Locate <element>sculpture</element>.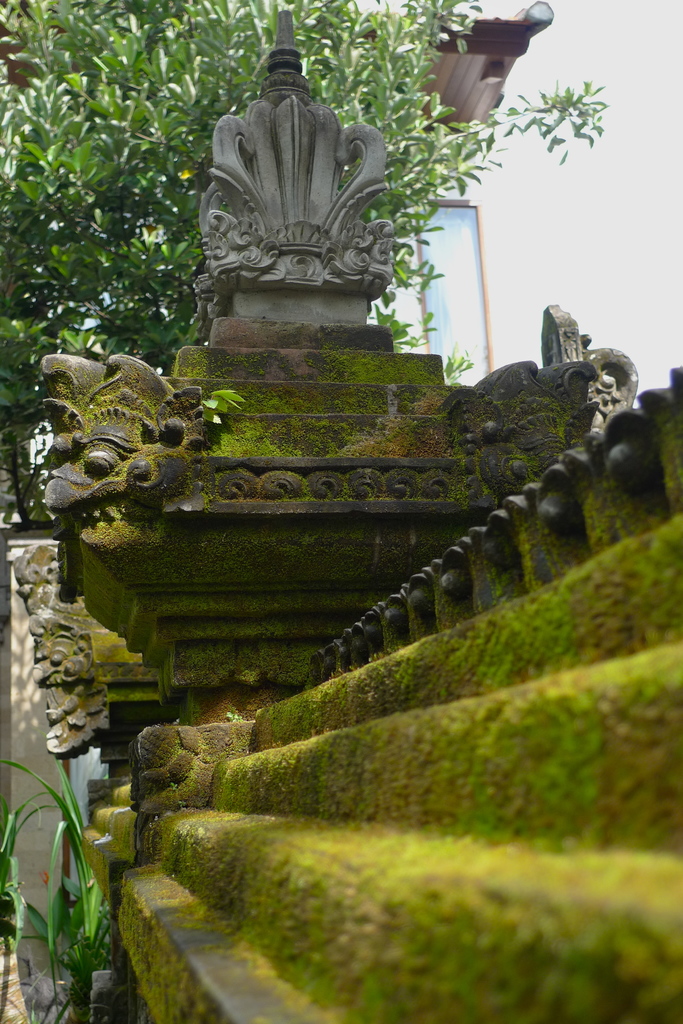
Bounding box: Rect(207, 0, 403, 300).
